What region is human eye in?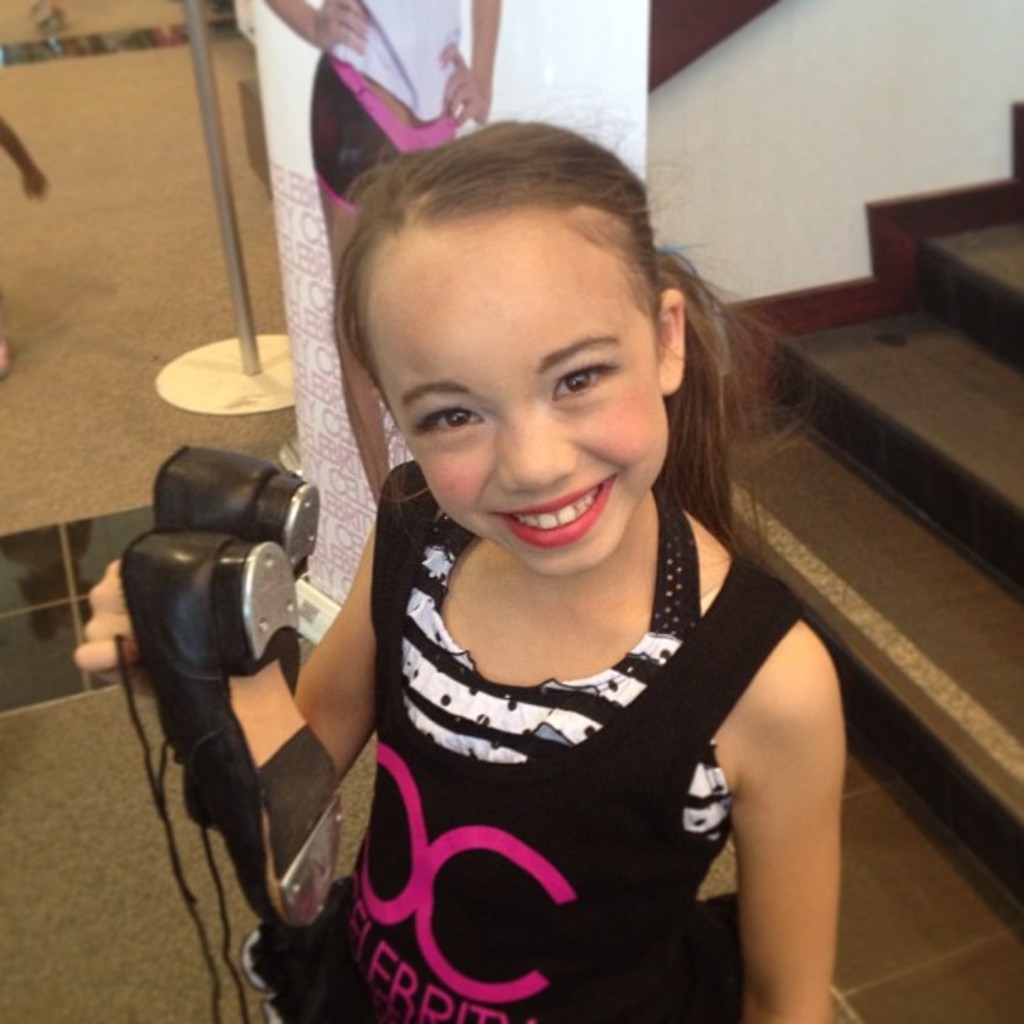
rect(549, 361, 624, 405).
